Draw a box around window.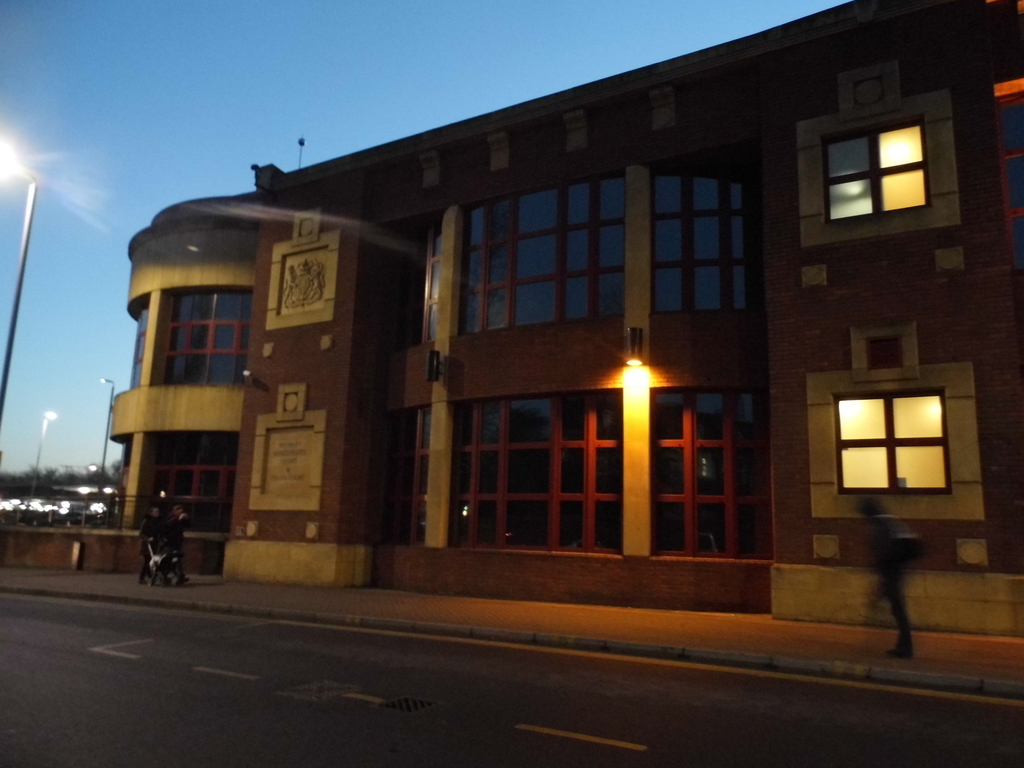
BBox(646, 390, 764, 566).
